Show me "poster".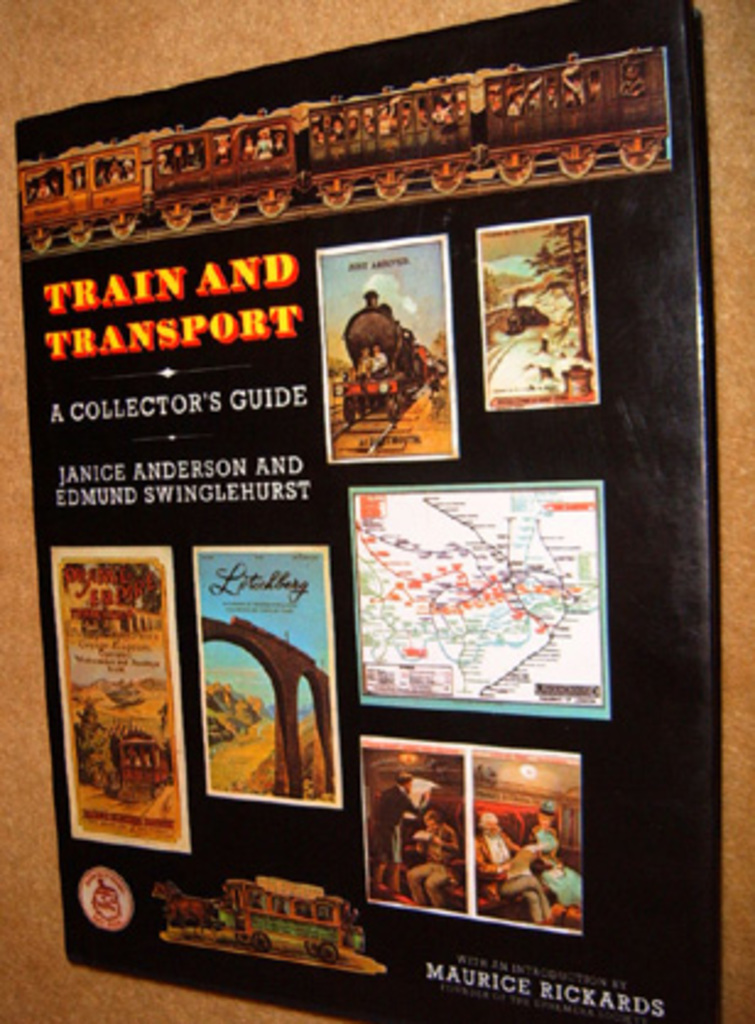
"poster" is here: {"left": 15, "top": 0, "right": 728, "bottom": 1022}.
